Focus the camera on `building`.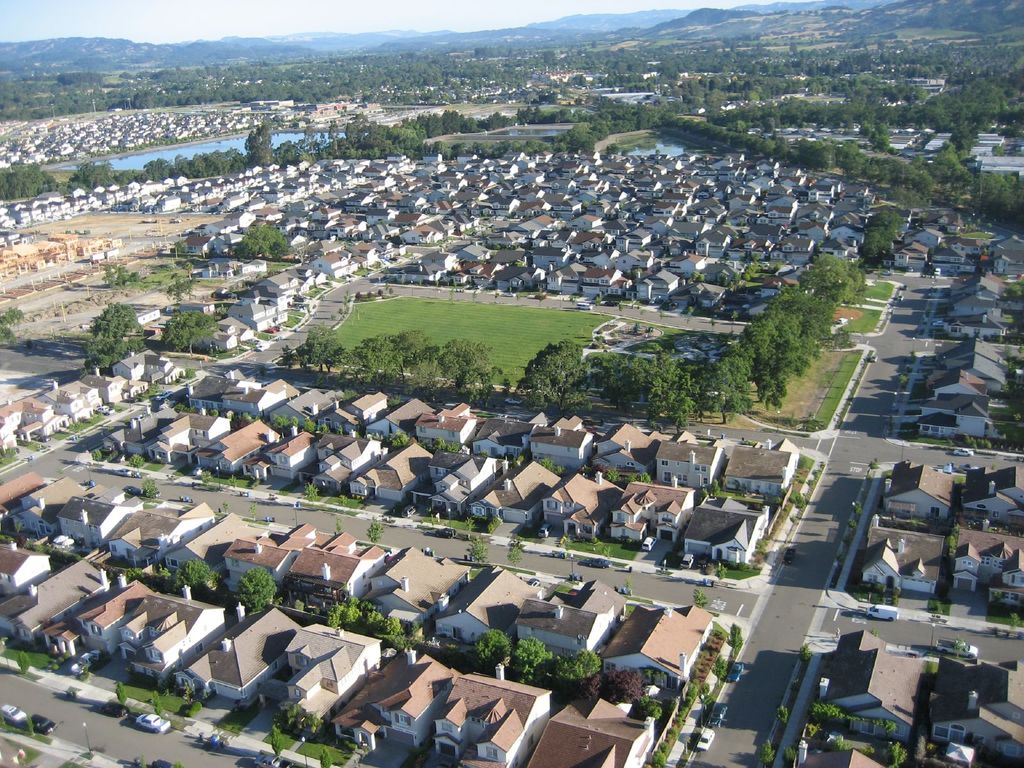
Focus region: rect(883, 455, 949, 513).
